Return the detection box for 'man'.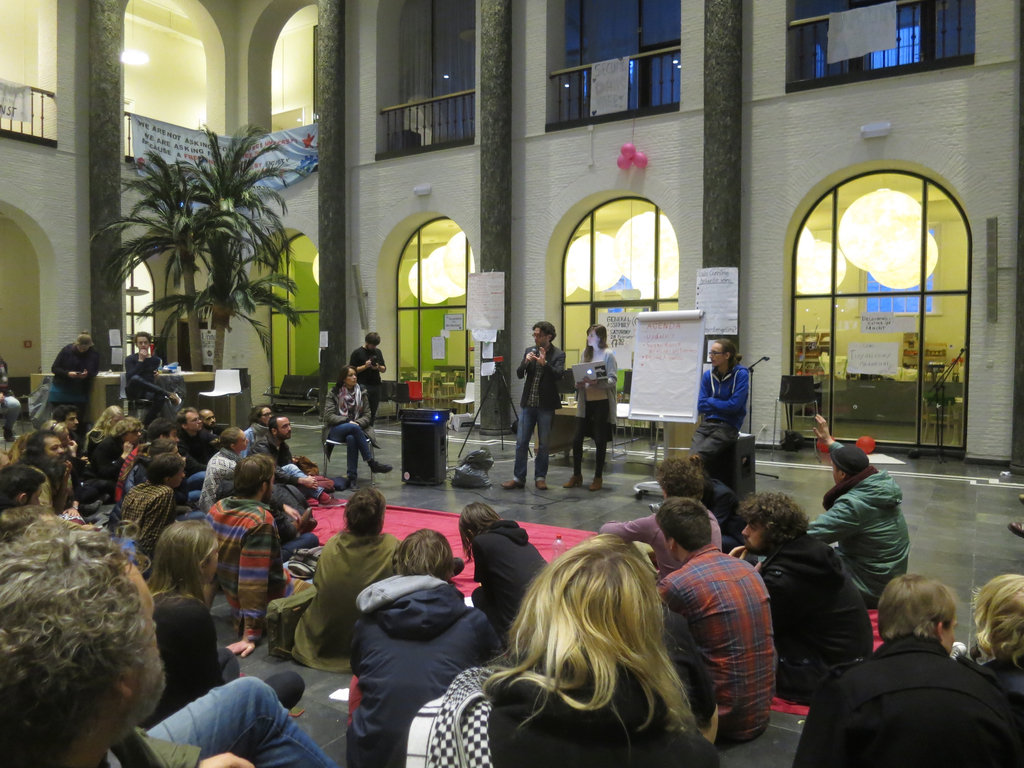
805/413/940/611.
